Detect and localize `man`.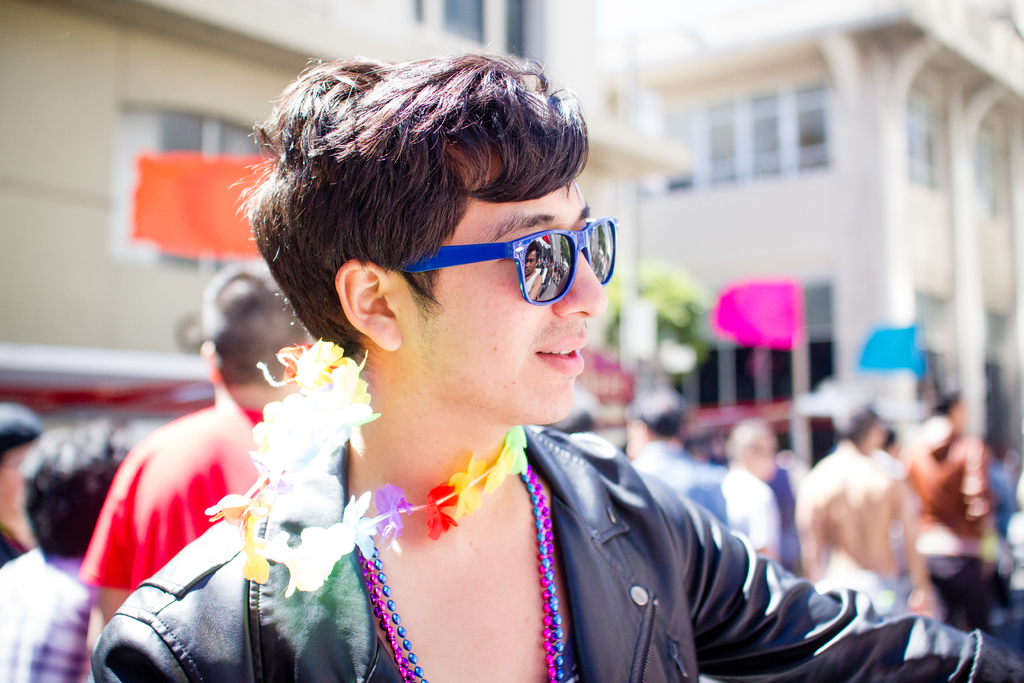
Localized at x1=720 y1=413 x2=776 y2=570.
